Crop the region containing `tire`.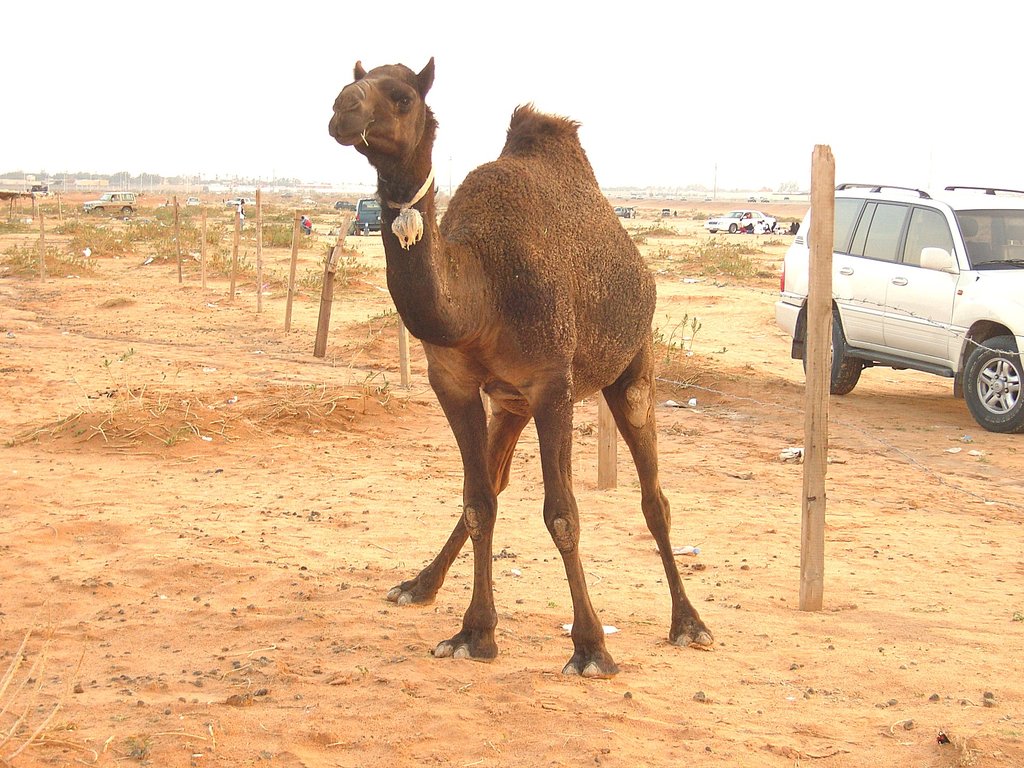
Crop region: bbox(728, 223, 739, 236).
